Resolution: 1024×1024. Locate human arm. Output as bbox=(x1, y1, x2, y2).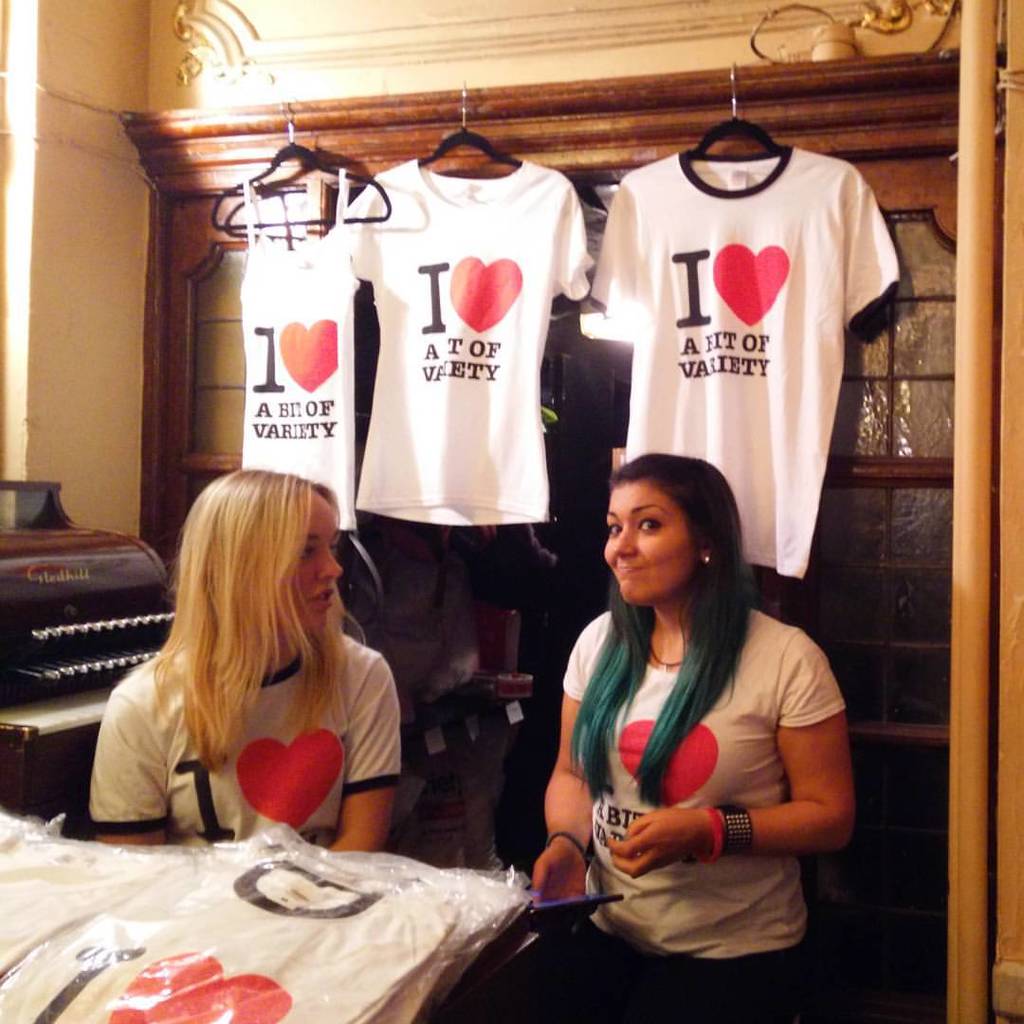
bbox=(73, 661, 181, 875).
